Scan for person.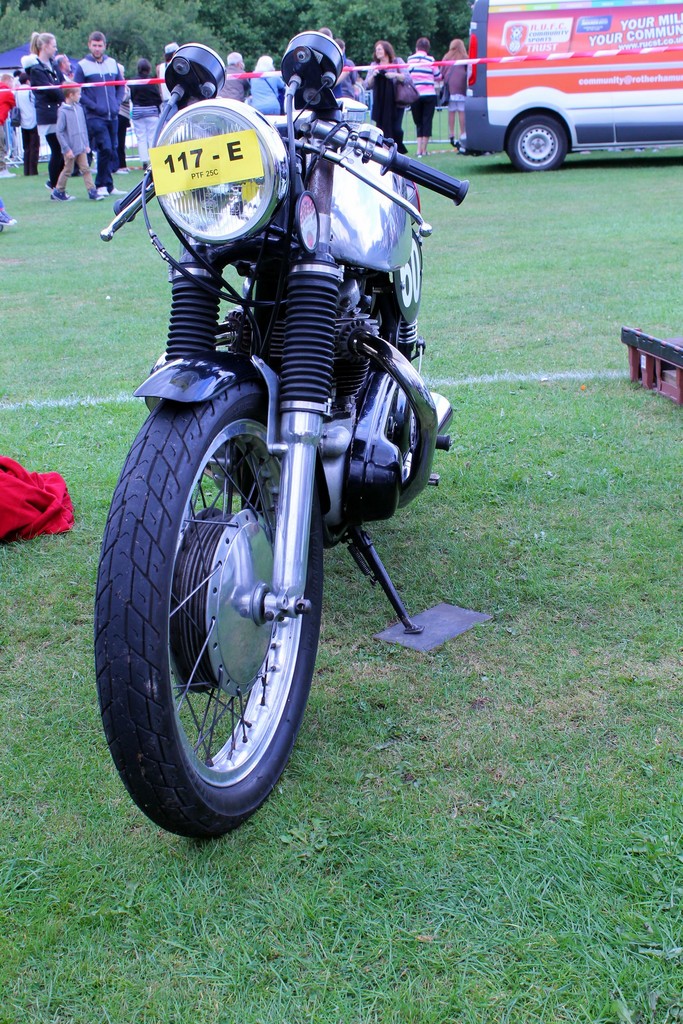
Scan result: left=76, top=32, right=128, bottom=189.
